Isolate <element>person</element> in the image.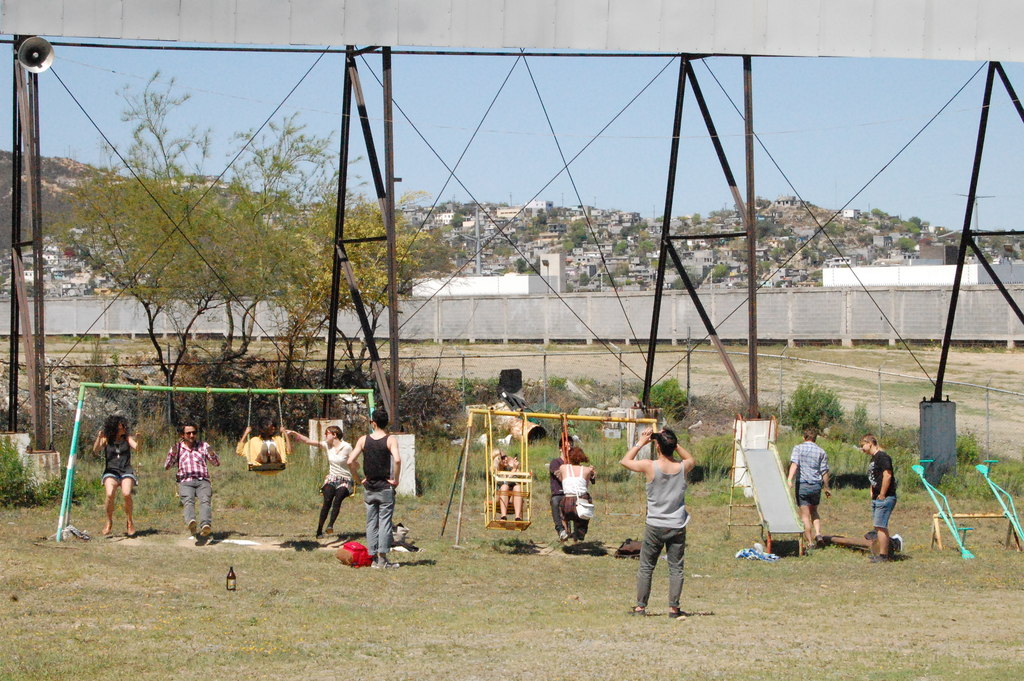
Isolated region: 95/416/142/539.
